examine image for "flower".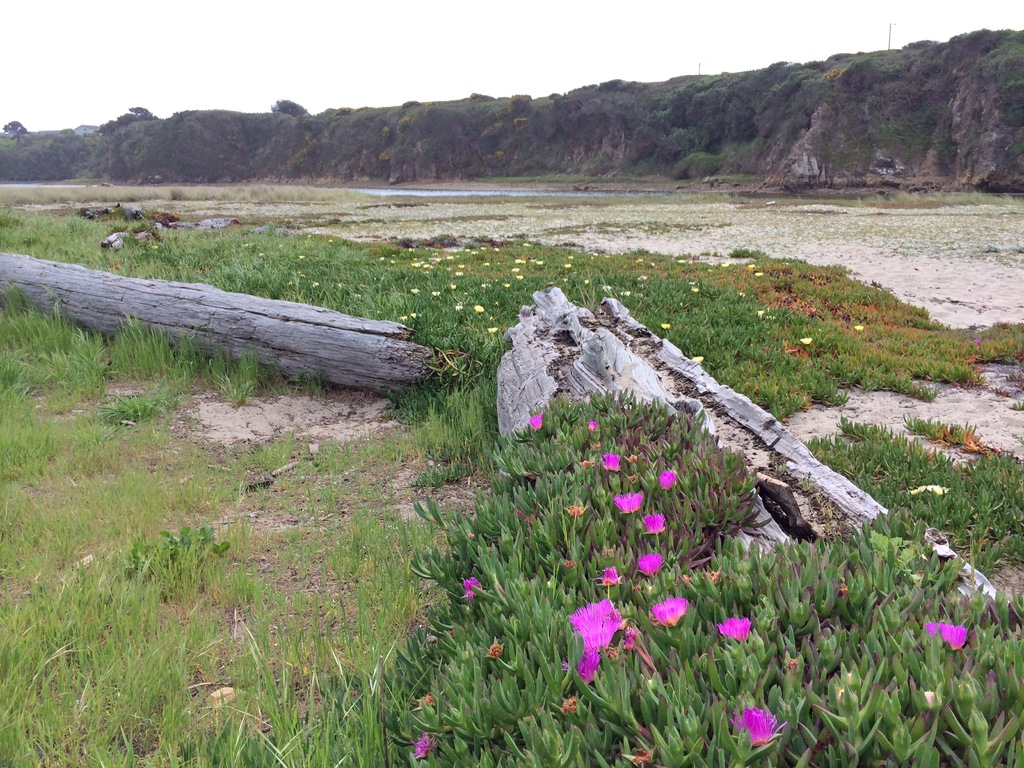
Examination result: box=[575, 648, 596, 678].
